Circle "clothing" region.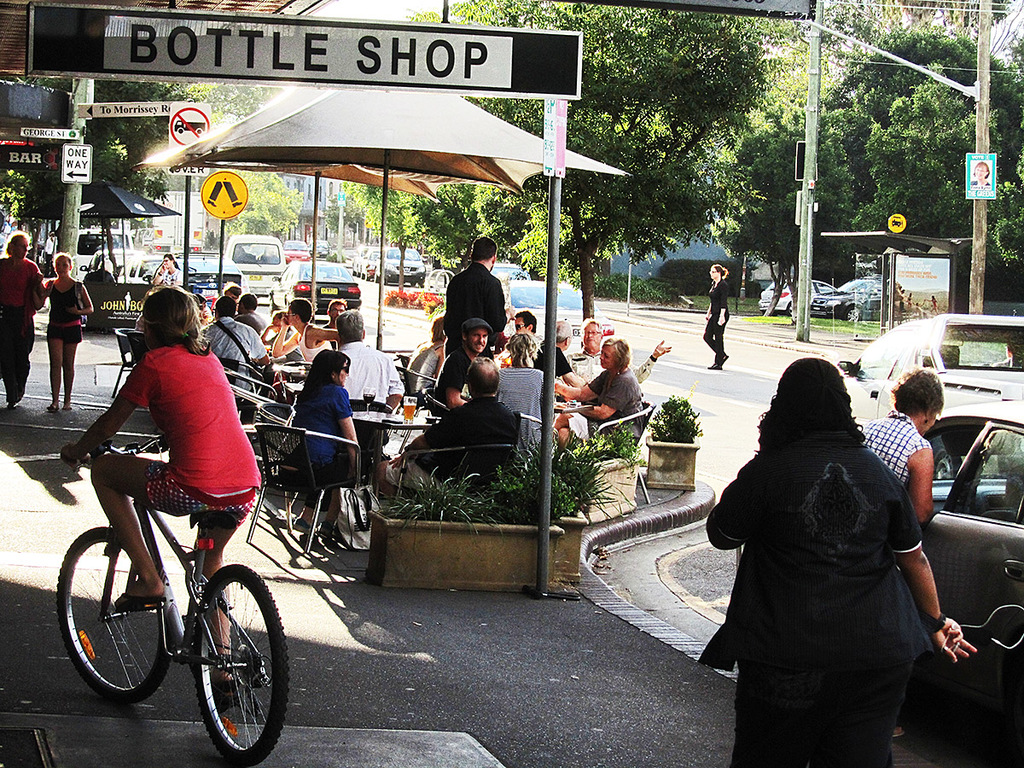
Region: left=394, top=388, right=522, bottom=495.
